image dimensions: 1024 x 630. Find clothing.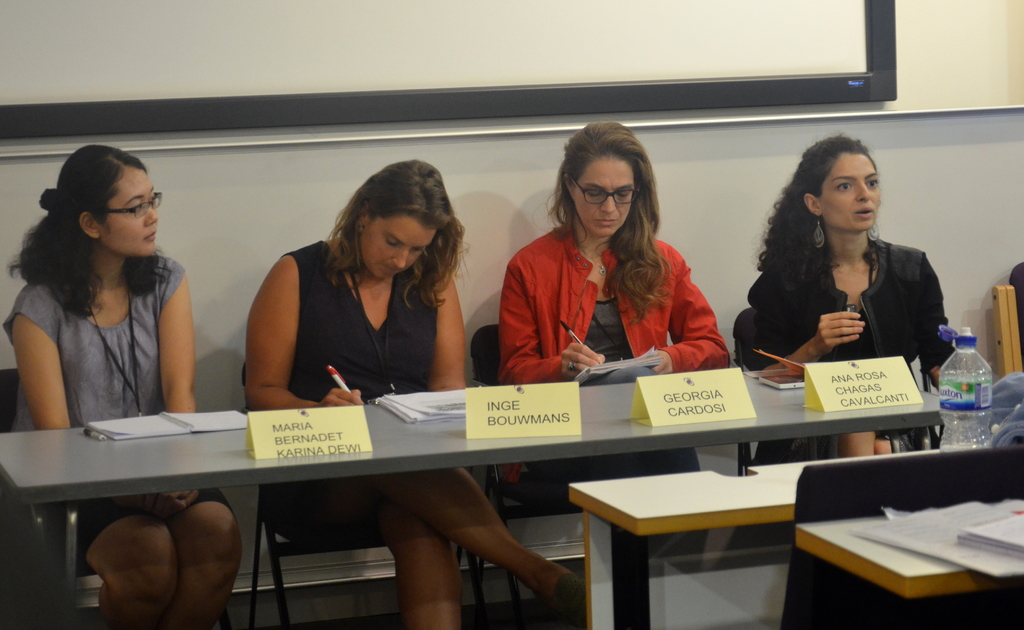
box=[254, 233, 440, 565].
